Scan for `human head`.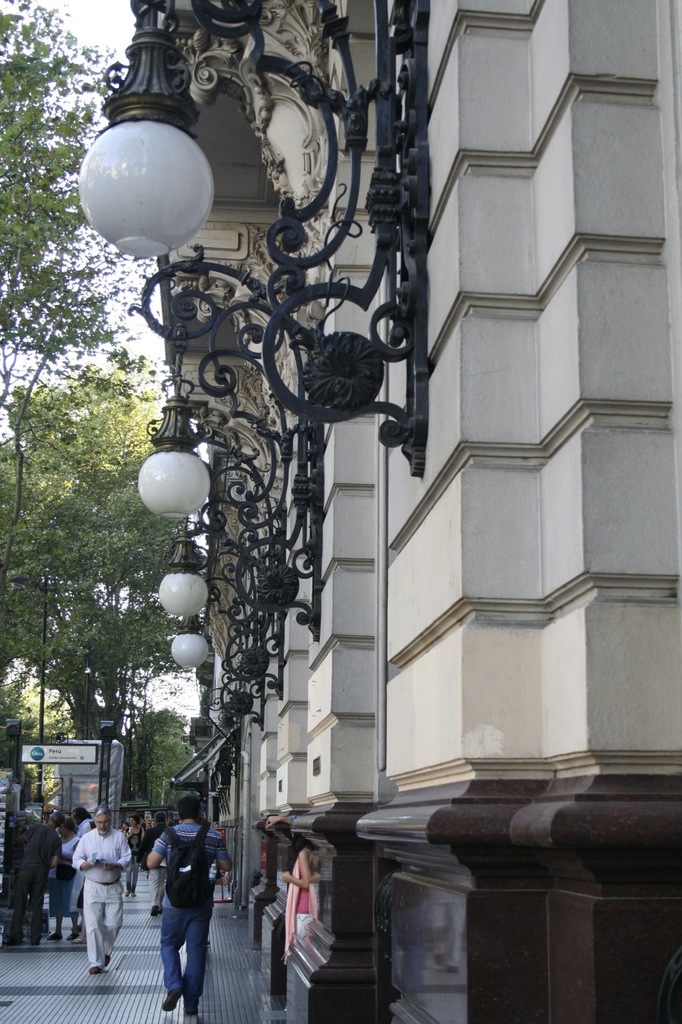
Scan result: (46,811,62,827).
